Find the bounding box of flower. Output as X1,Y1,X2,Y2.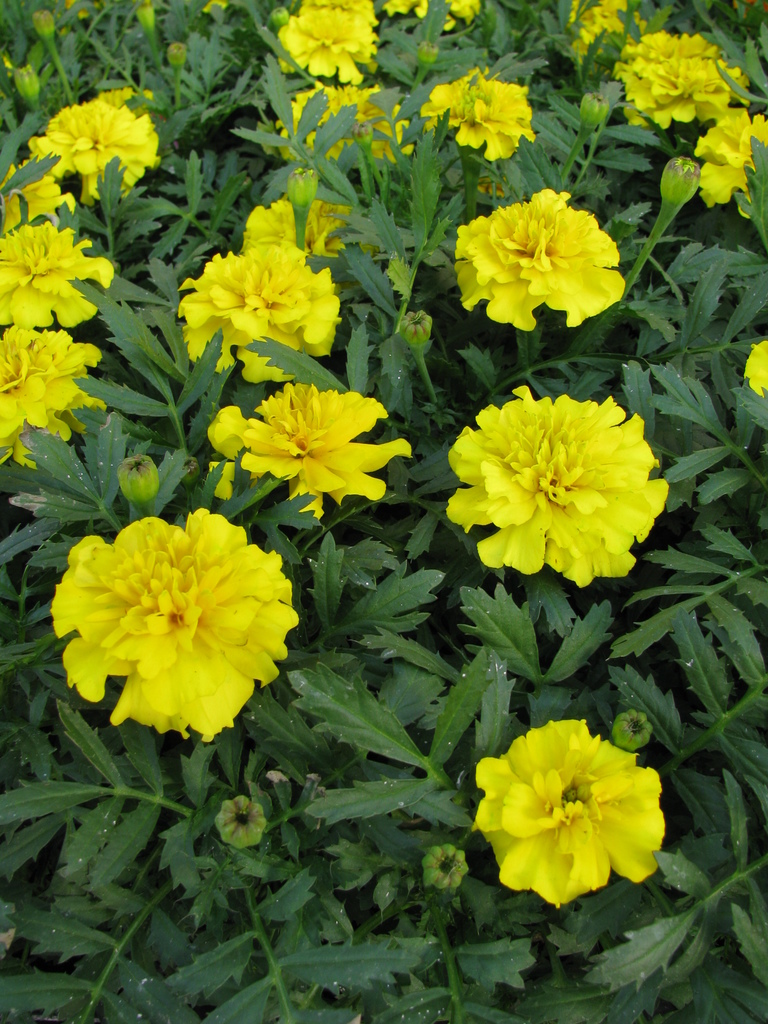
569,0,648,84.
